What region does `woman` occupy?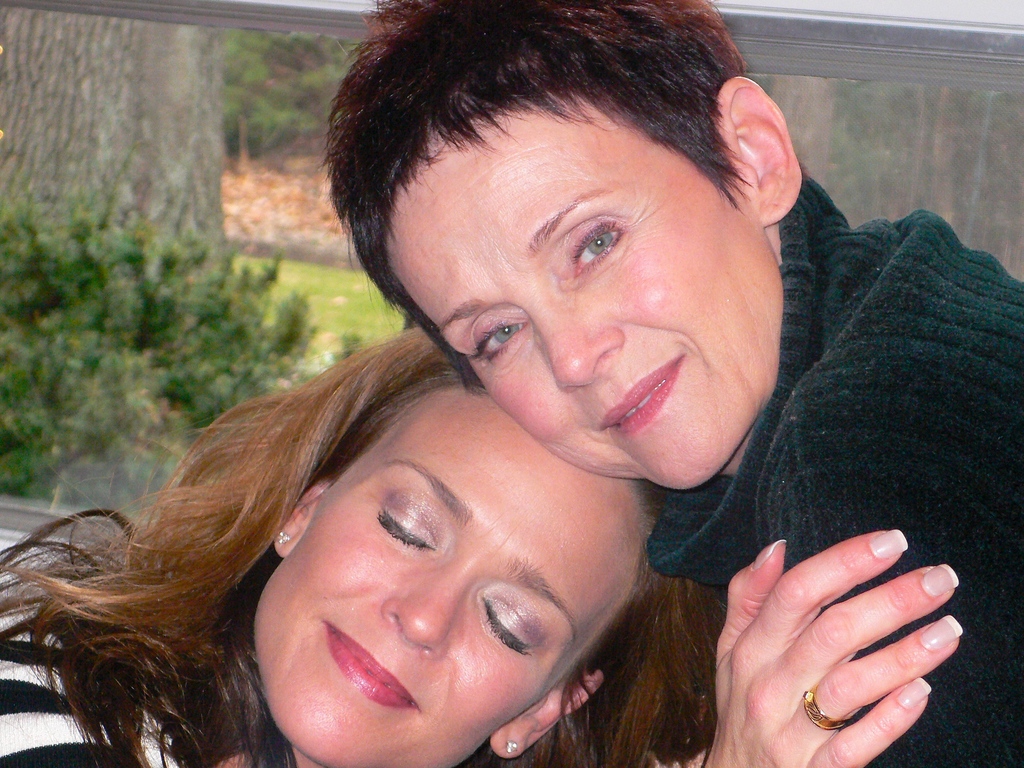
[320,0,1023,767].
